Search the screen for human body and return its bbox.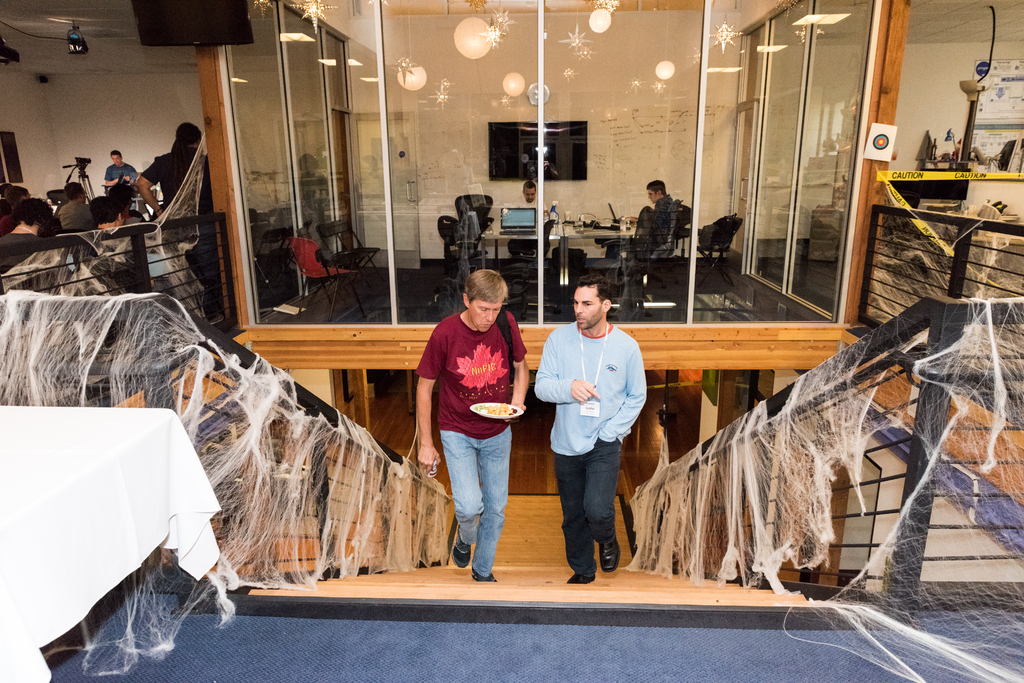
Found: select_region(138, 143, 199, 220).
